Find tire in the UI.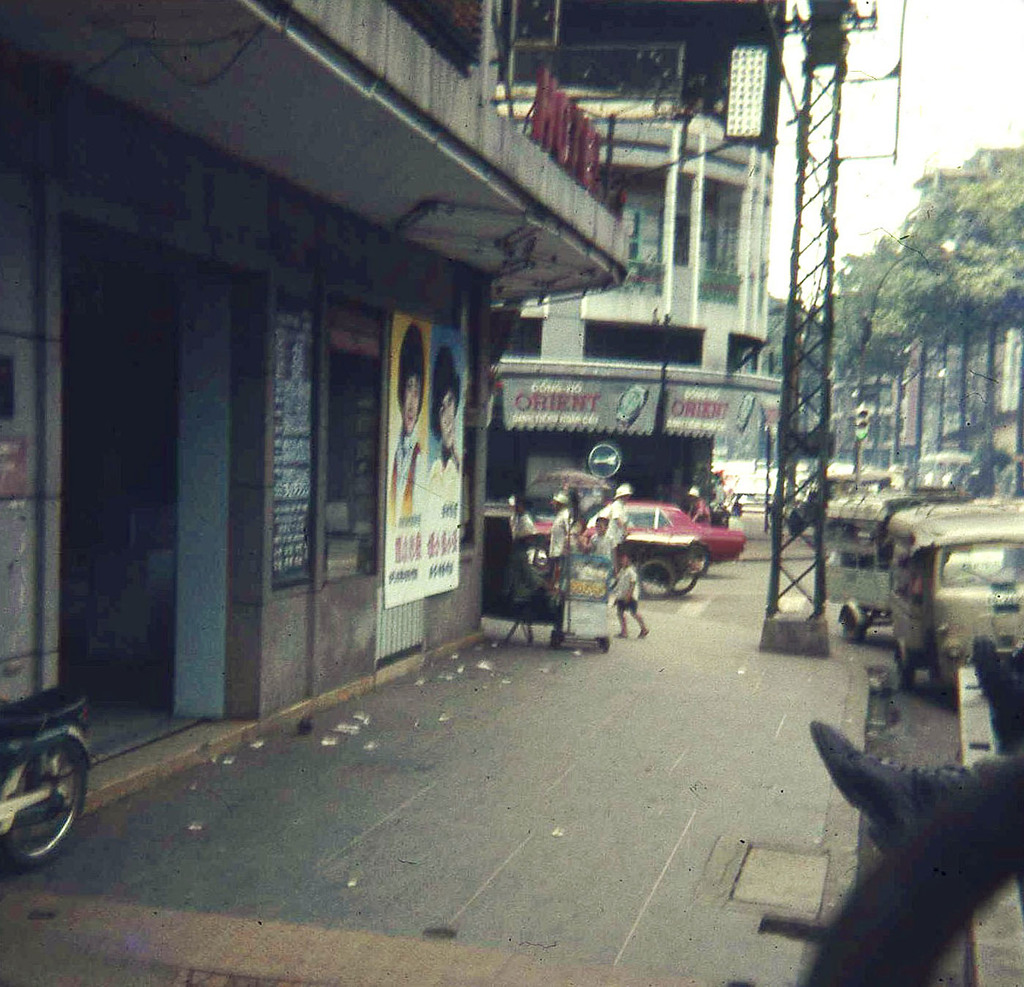
UI element at <bbox>840, 608, 867, 645</bbox>.
